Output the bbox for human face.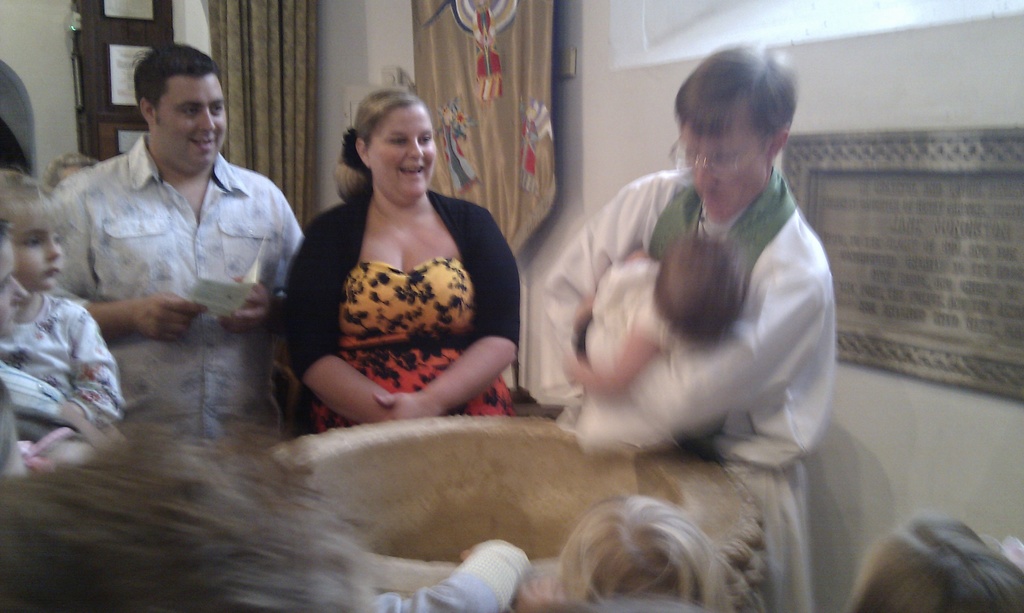
[left=14, top=205, right=64, bottom=280].
